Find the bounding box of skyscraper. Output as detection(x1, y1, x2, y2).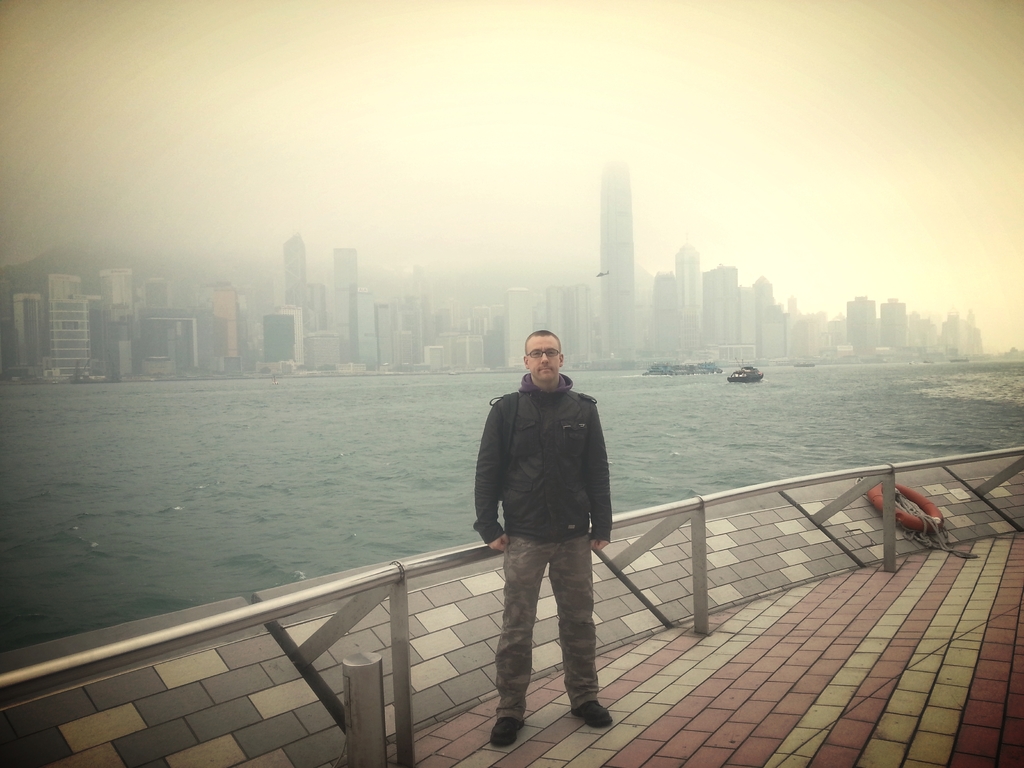
detection(272, 232, 305, 326).
